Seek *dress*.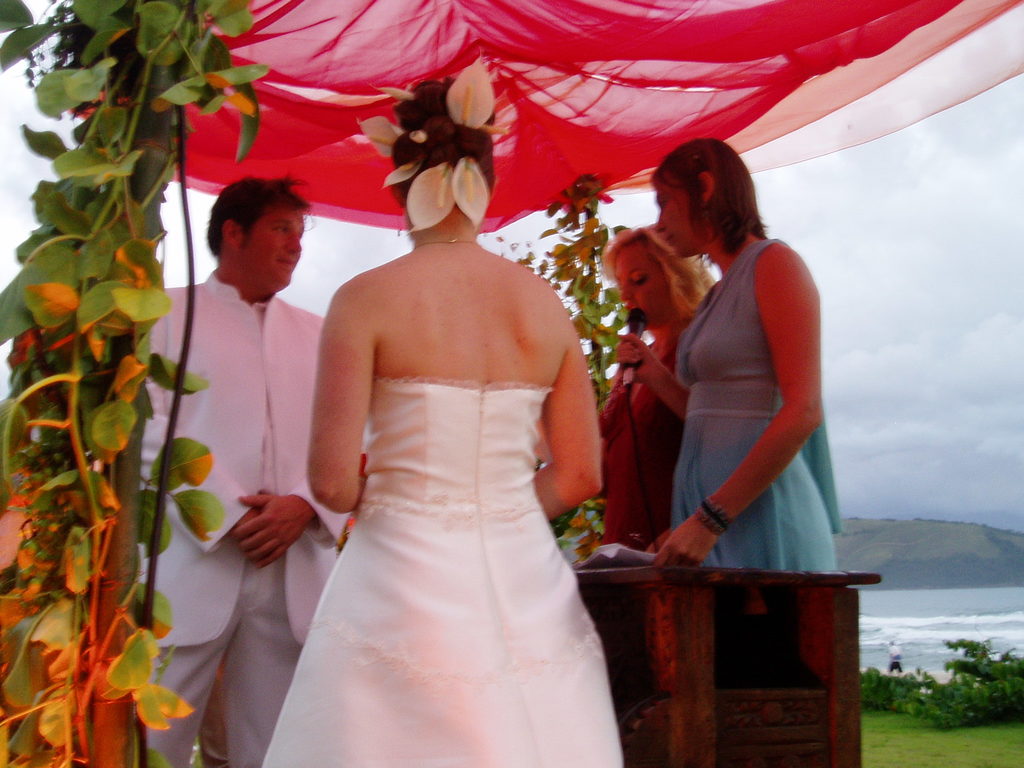
[666, 238, 841, 574].
